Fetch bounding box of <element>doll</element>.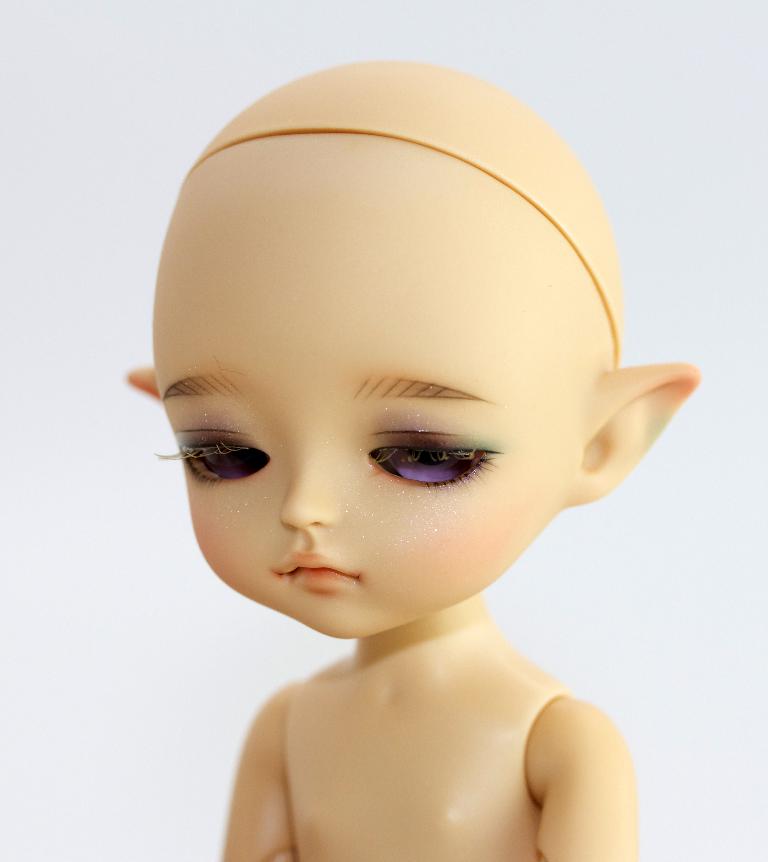
Bbox: (124,63,704,850).
